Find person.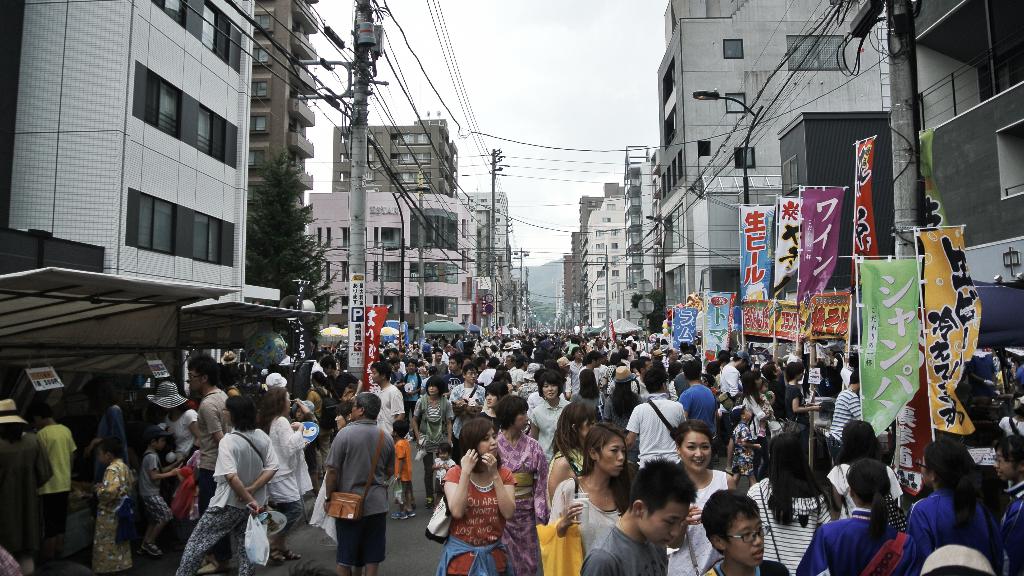
(left=595, top=357, right=657, bottom=442).
